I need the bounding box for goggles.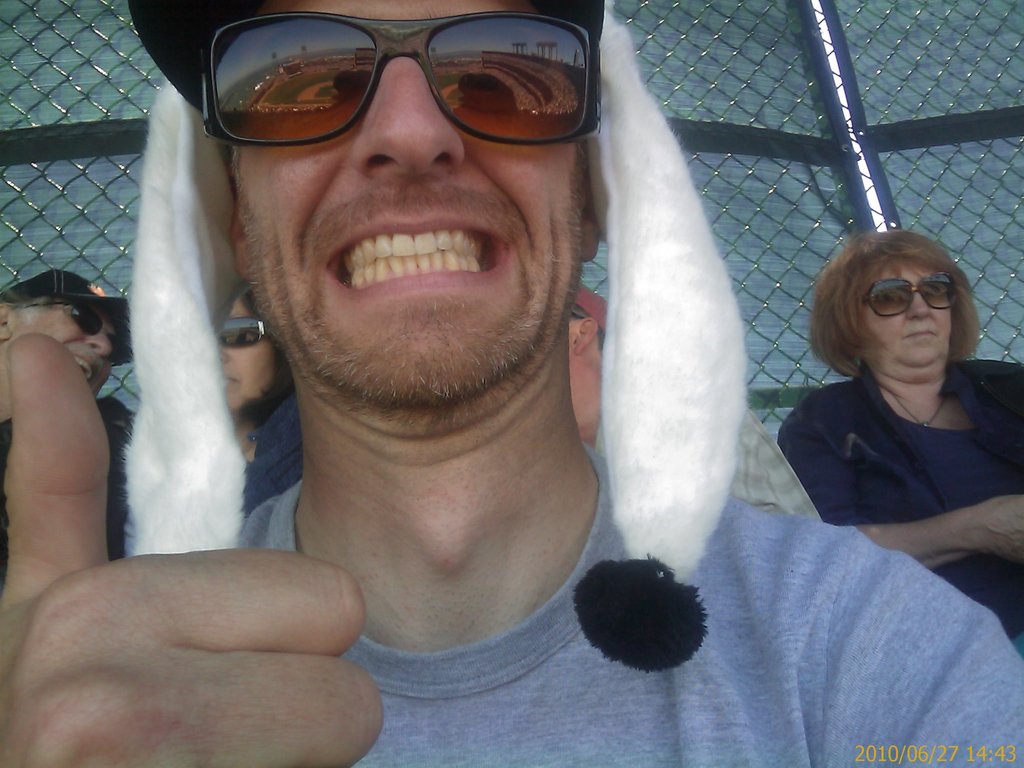
Here it is: crop(1, 302, 140, 372).
